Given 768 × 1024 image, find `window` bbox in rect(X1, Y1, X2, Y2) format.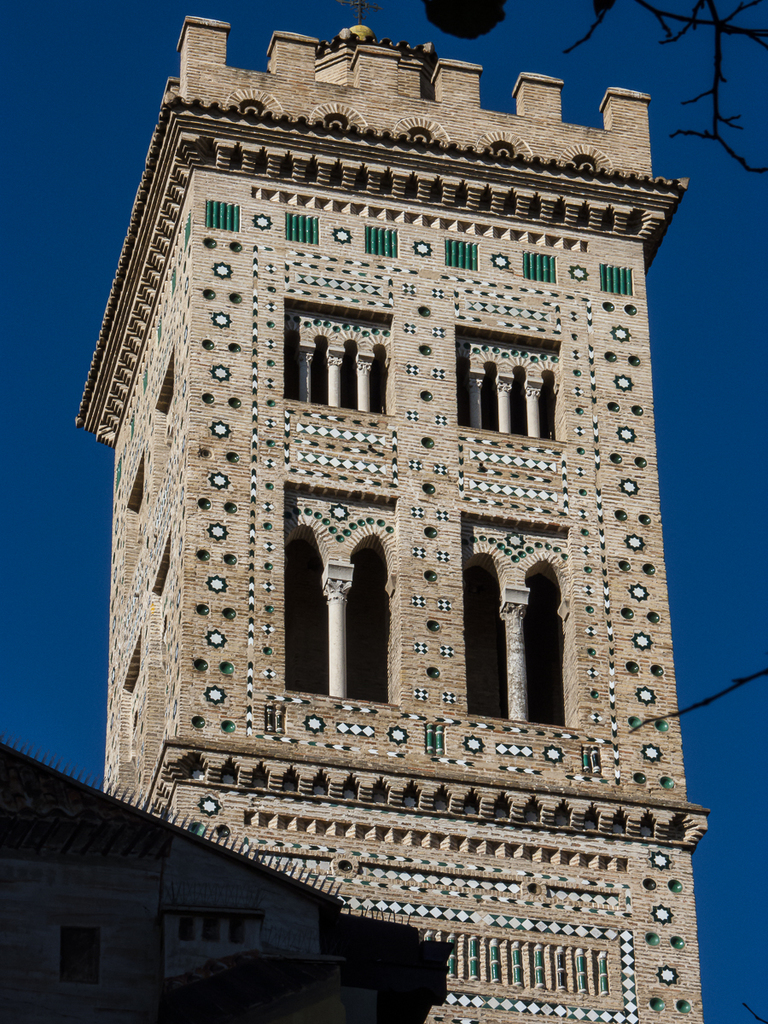
rect(361, 221, 402, 264).
